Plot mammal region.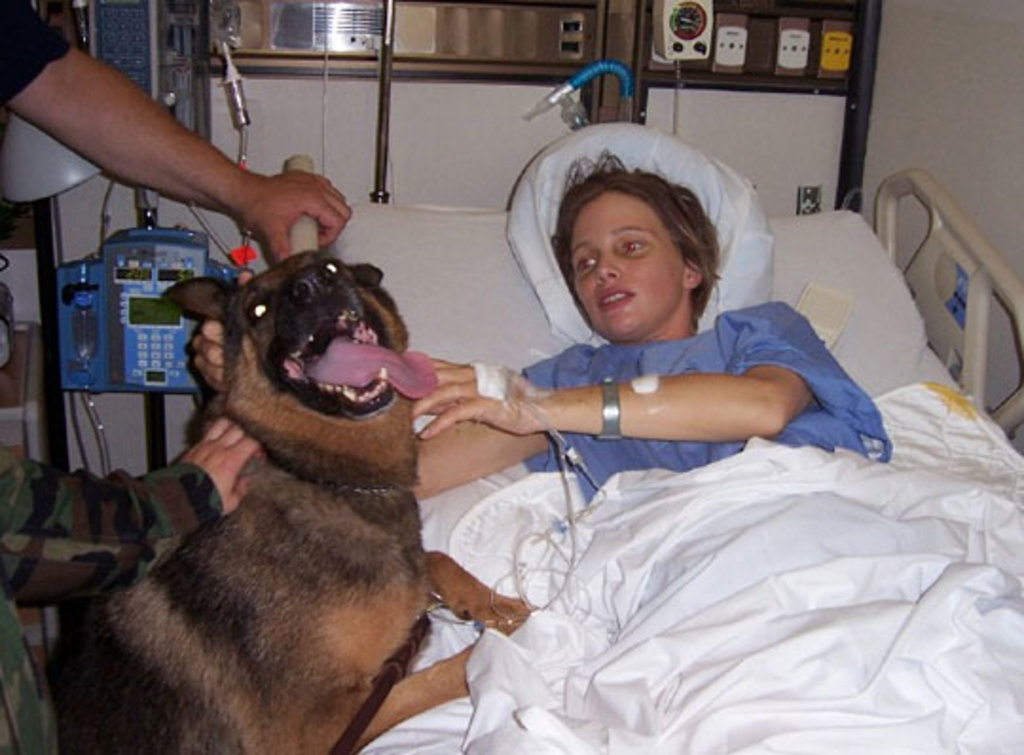
Plotted at BBox(44, 226, 508, 753).
